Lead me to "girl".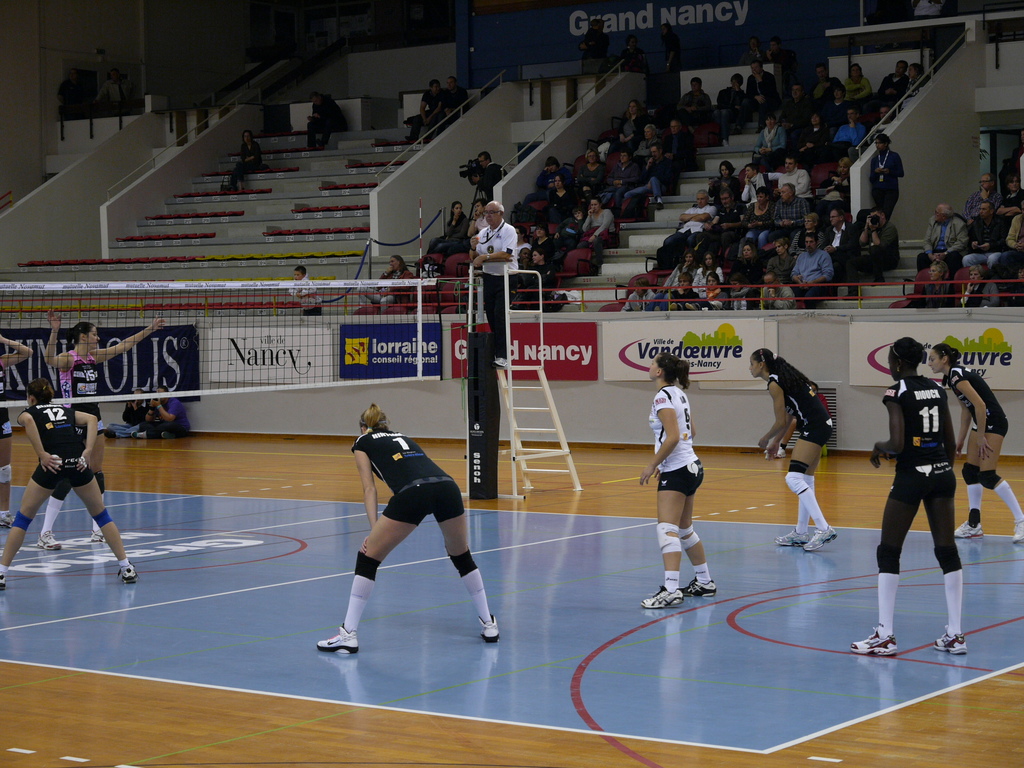
Lead to <region>754, 347, 833, 545</region>.
